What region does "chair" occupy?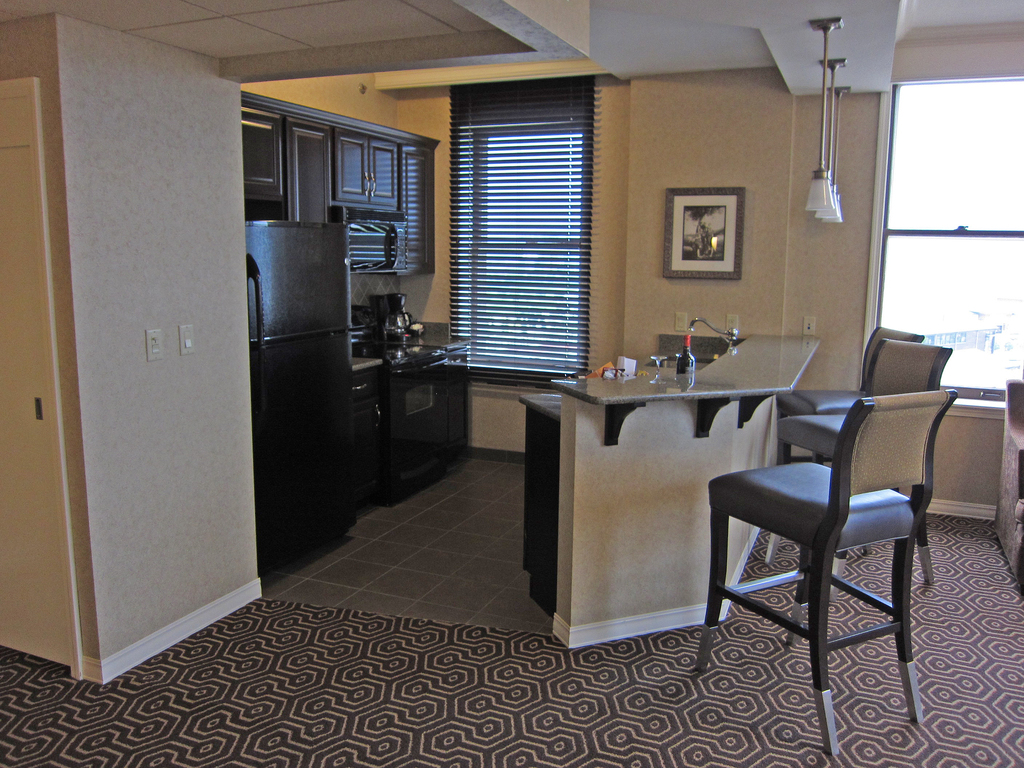
left=776, top=338, right=954, bottom=609.
